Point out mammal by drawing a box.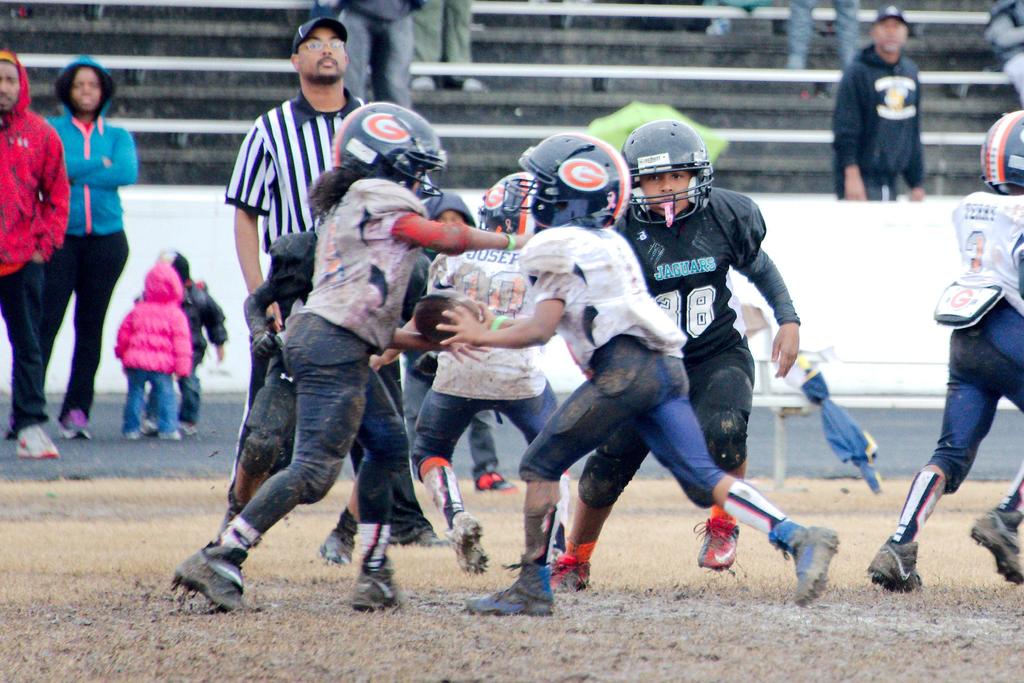
x1=142, y1=239, x2=228, y2=423.
